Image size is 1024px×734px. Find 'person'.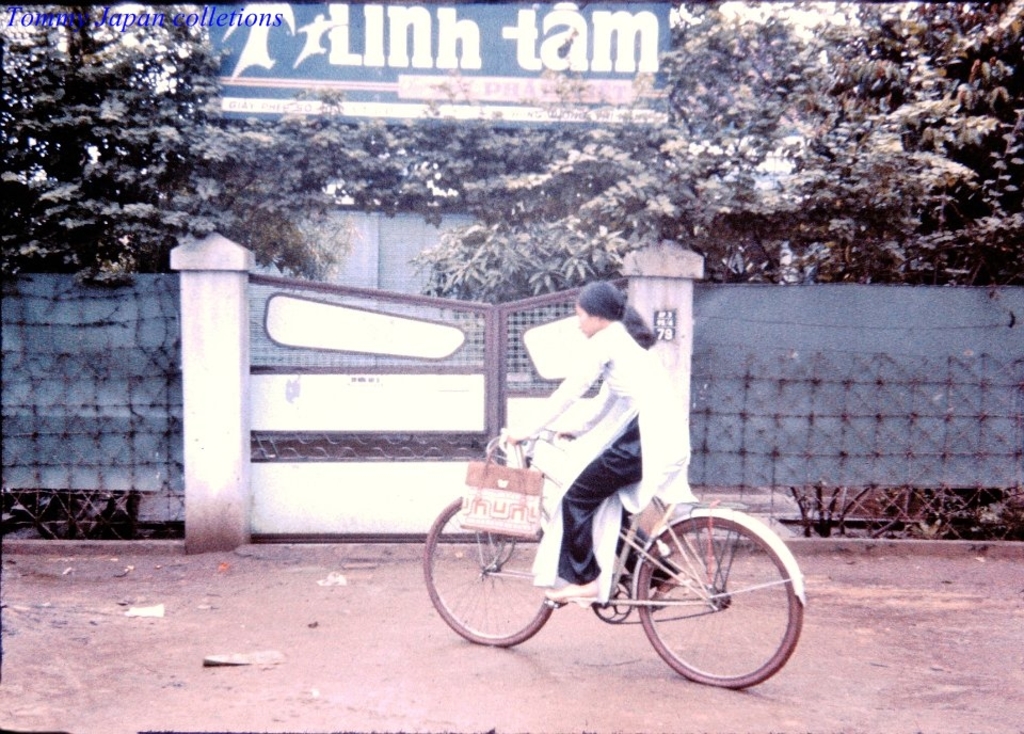
[x1=522, y1=282, x2=686, y2=572].
